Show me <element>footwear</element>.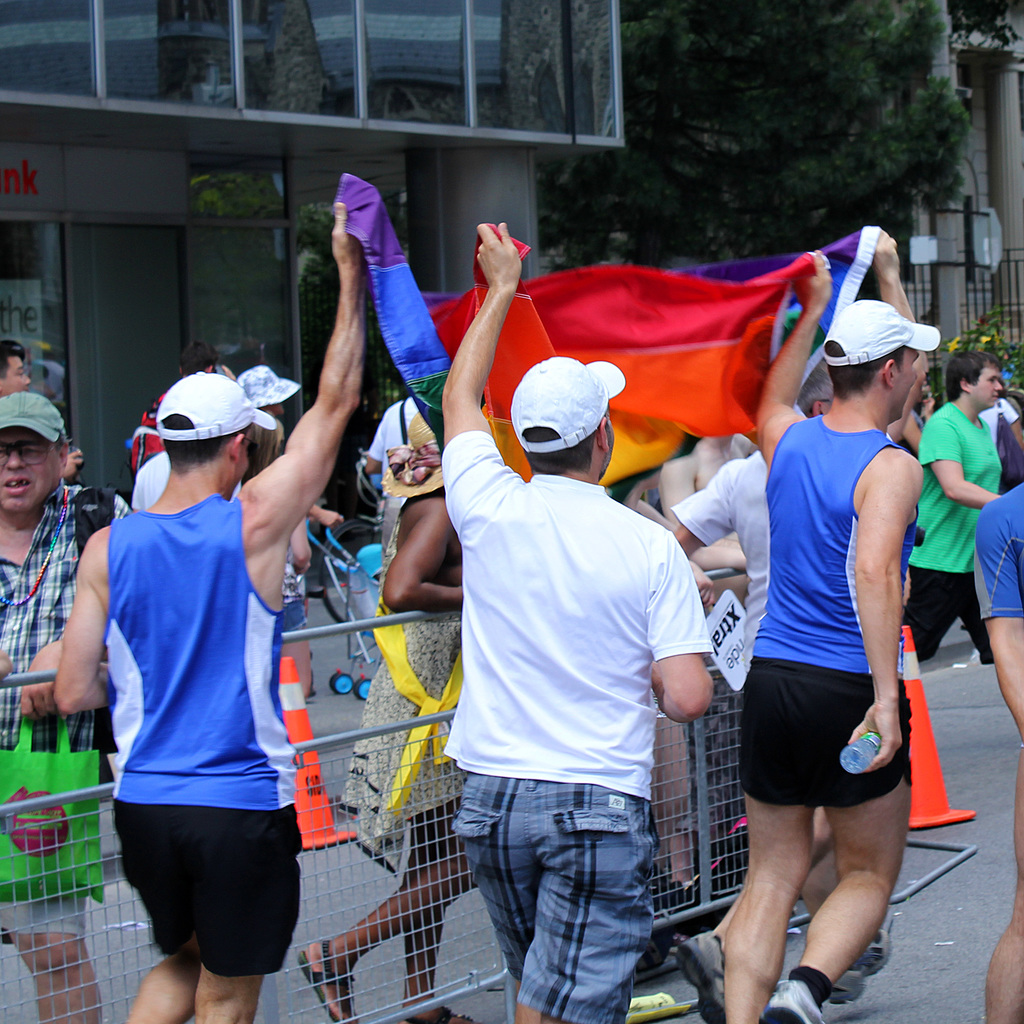
<element>footwear</element> is here: region(403, 1010, 475, 1023).
